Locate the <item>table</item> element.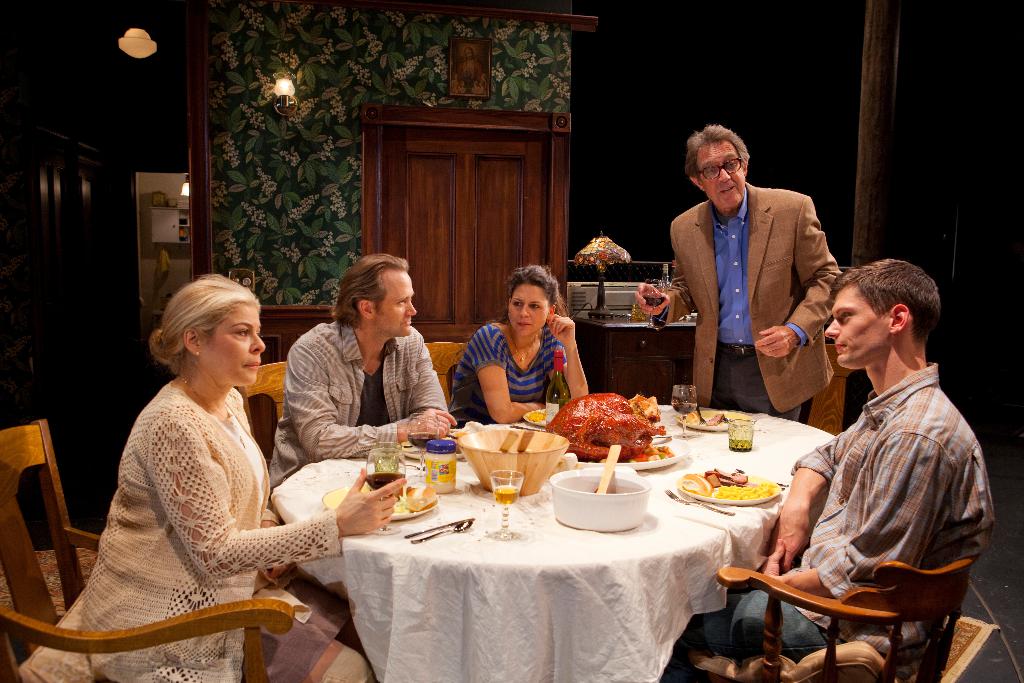
Element bbox: pyautogui.locateOnScreen(569, 317, 695, 402).
